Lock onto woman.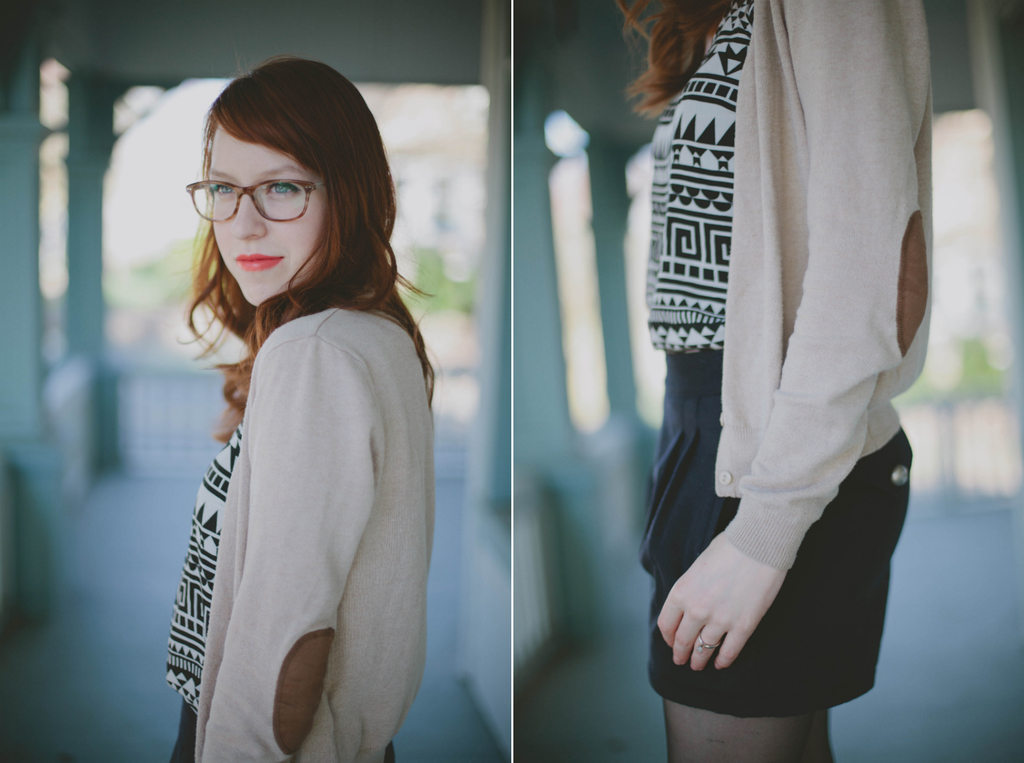
Locked: pyautogui.locateOnScreen(143, 38, 456, 762).
